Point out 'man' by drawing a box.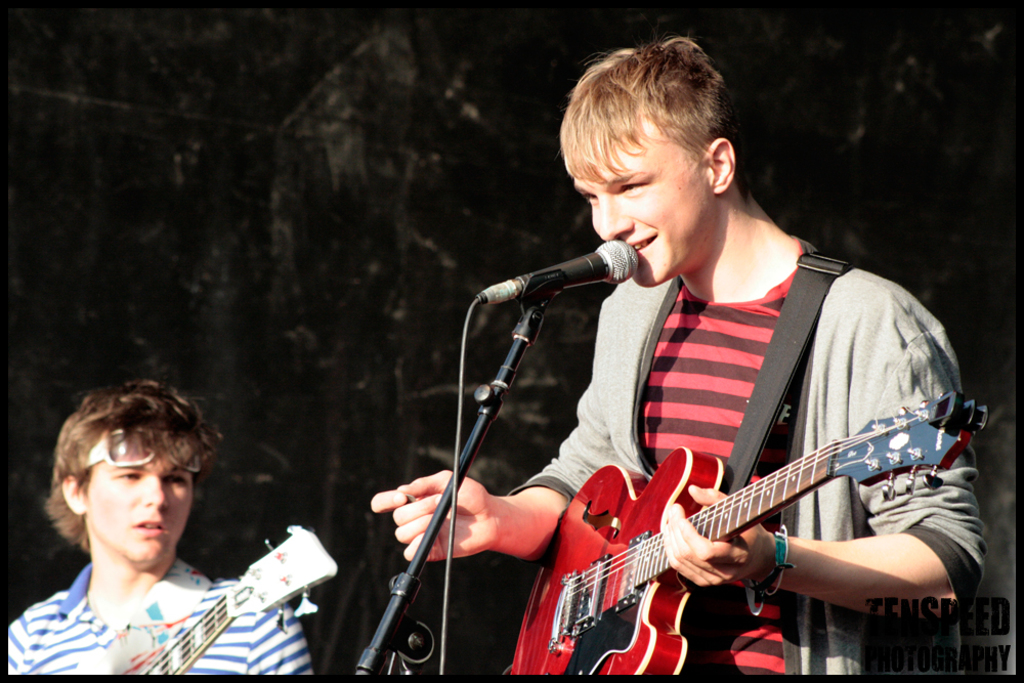
bbox(381, 49, 978, 677).
